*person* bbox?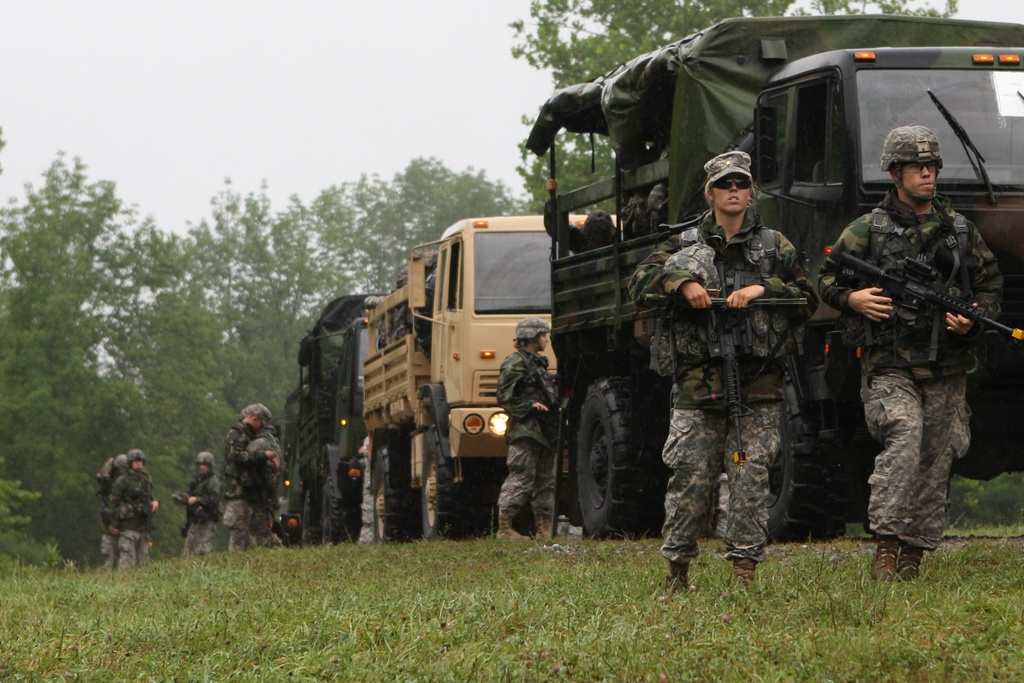
627 145 810 595
